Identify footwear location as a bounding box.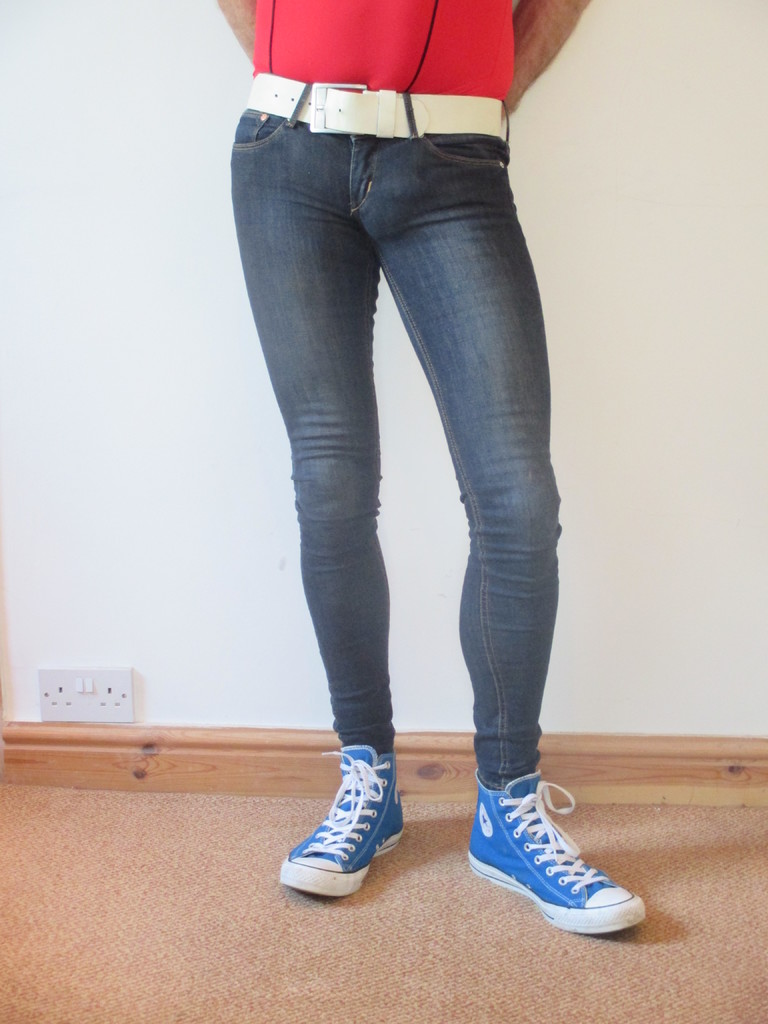
select_region(282, 751, 415, 896).
